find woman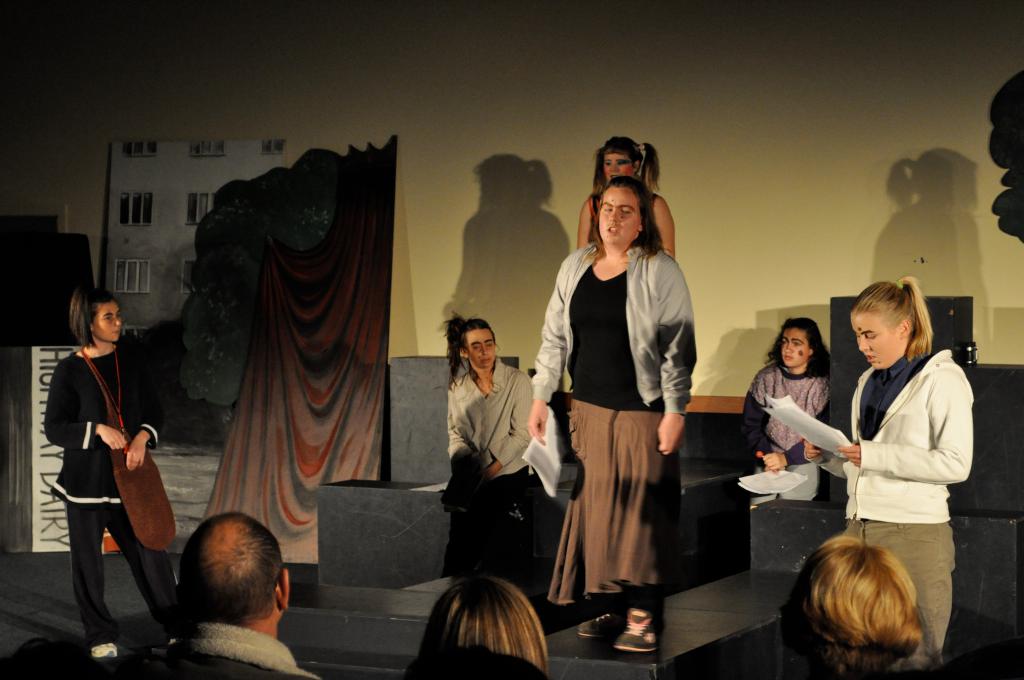
BBox(409, 576, 560, 679)
